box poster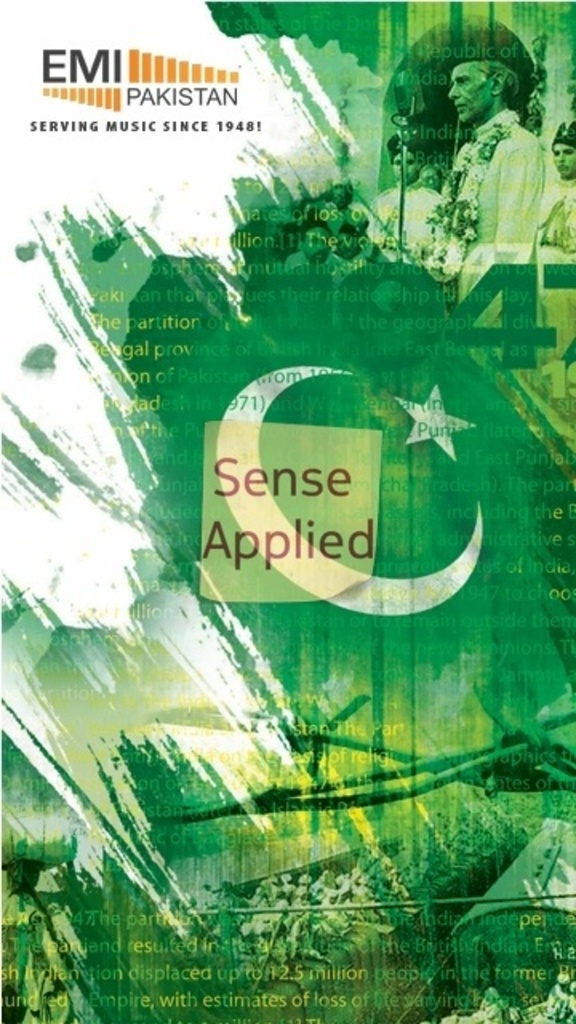
(0,0,574,1022)
